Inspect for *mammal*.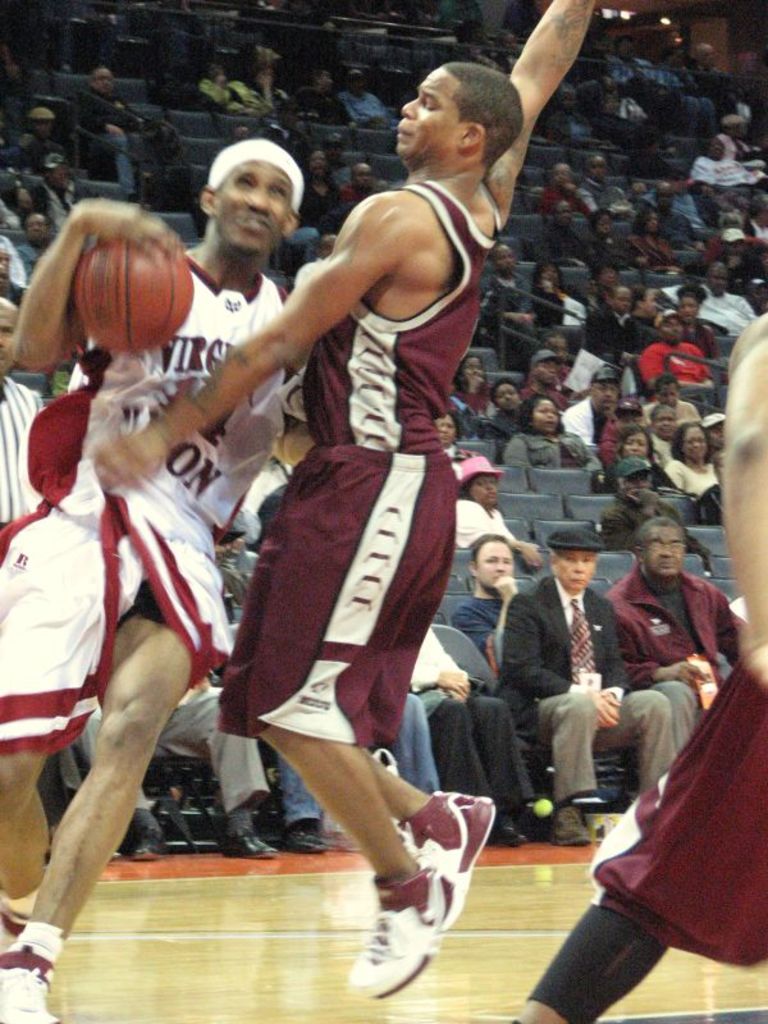
Inspection: <box>37,145,87,221</box>.
